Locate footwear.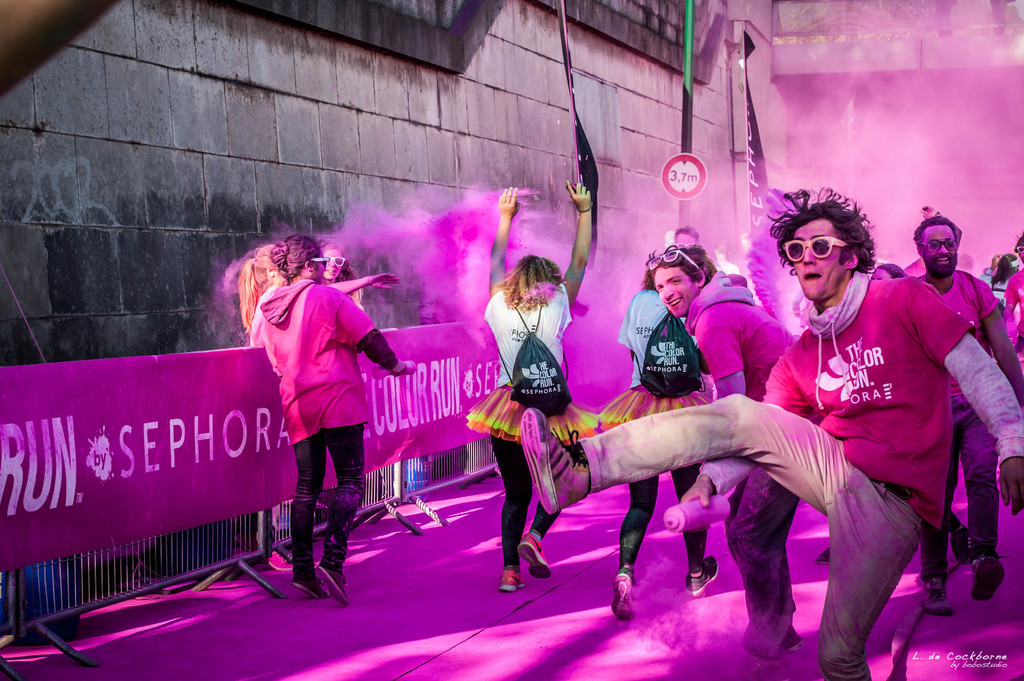
Bounding box: <region>265, 551, 294, 571</region>.
